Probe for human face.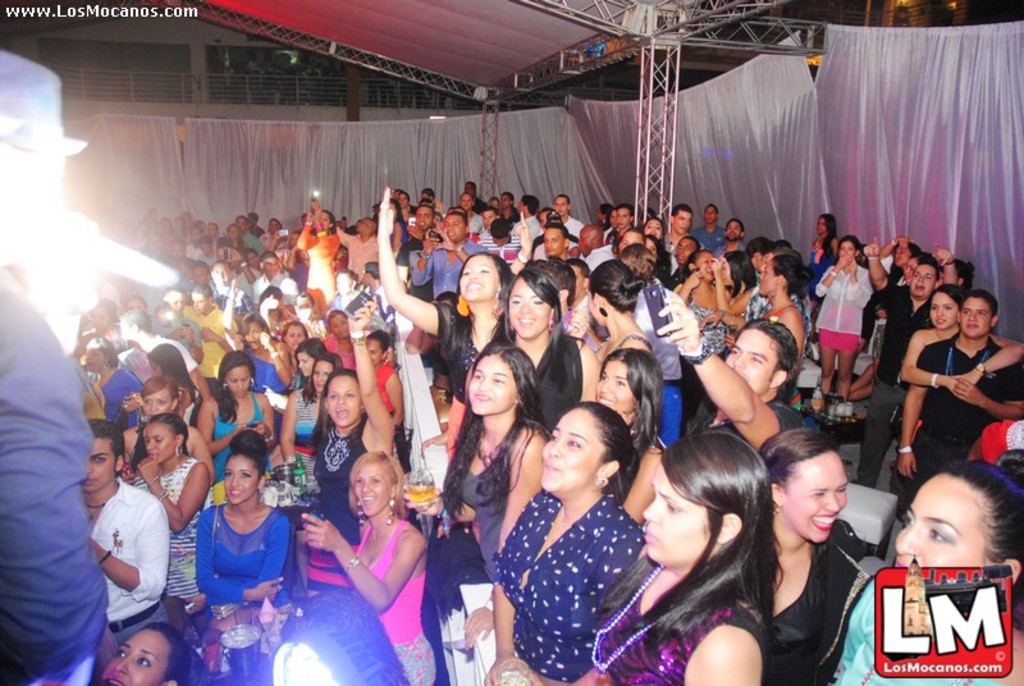
Probe result: (x1=726, y1=218, x2=744, y2=237).
